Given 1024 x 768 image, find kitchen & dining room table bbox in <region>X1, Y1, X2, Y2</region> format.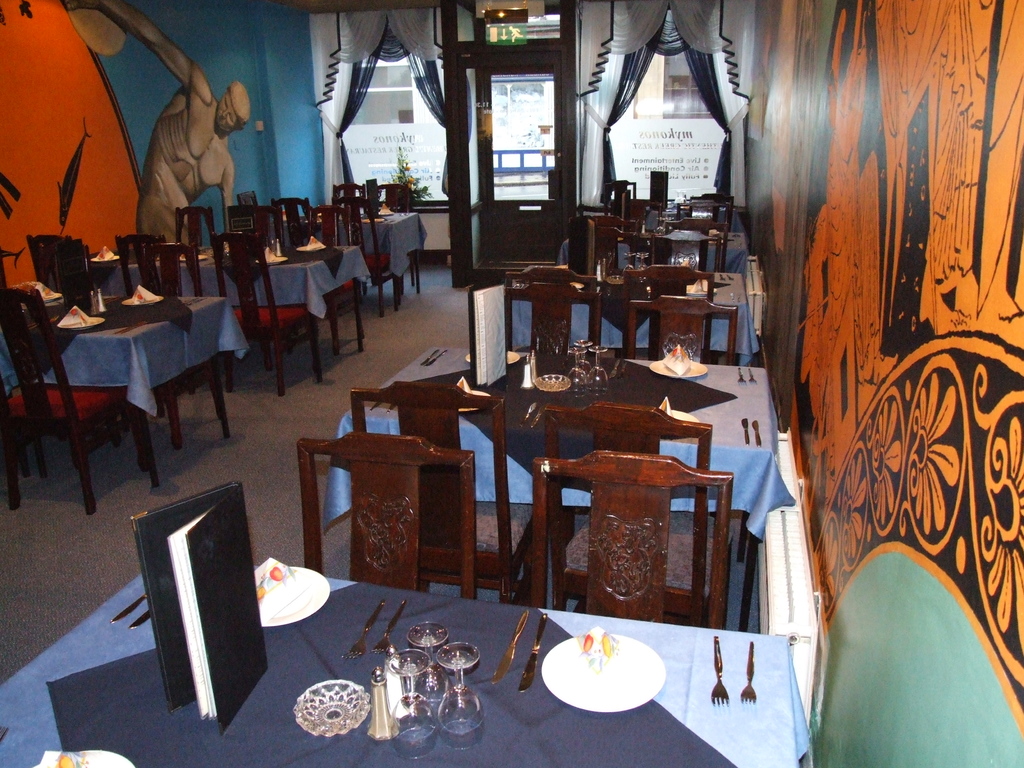
<region>323, 344, 796, 632</region>.
